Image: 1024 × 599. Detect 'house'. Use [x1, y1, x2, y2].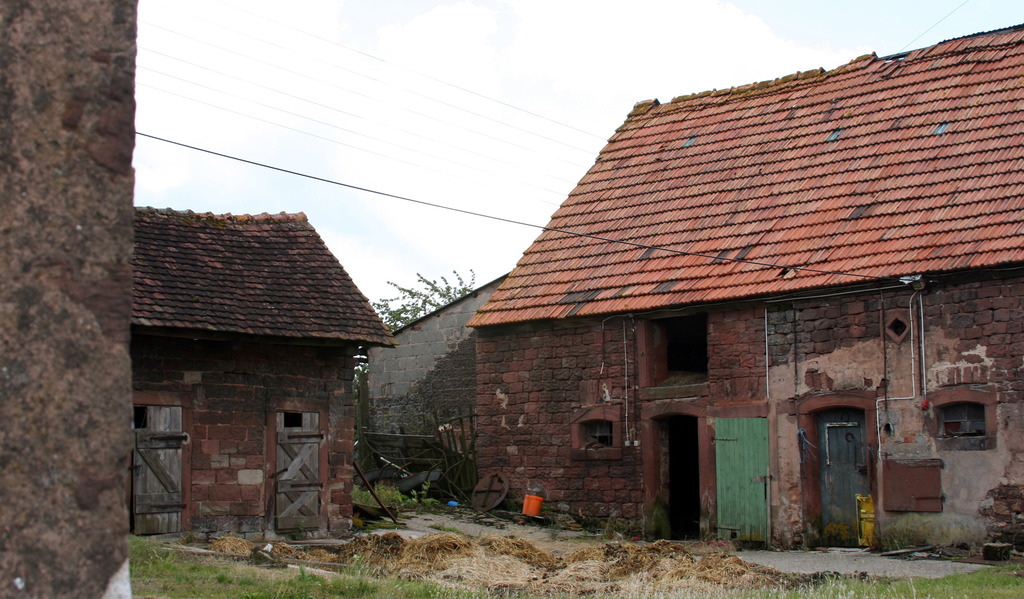
[461, 94, 1023, 554].
